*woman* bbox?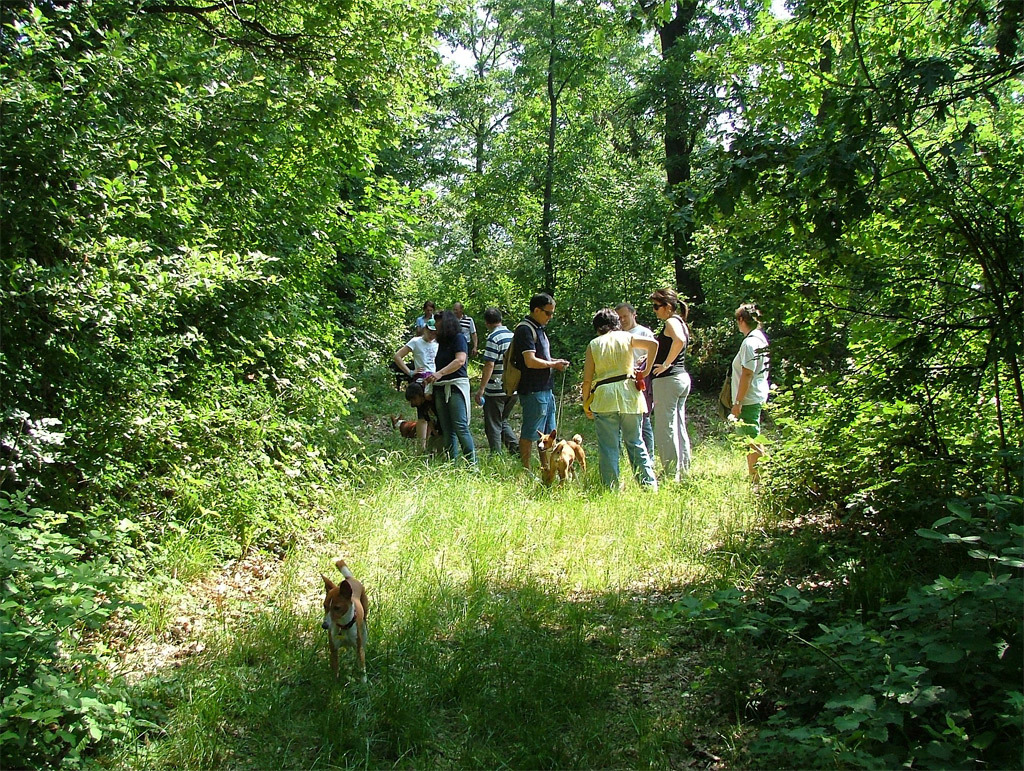
pyautogui.locateOnScreen(395, 317, 443, 386)
